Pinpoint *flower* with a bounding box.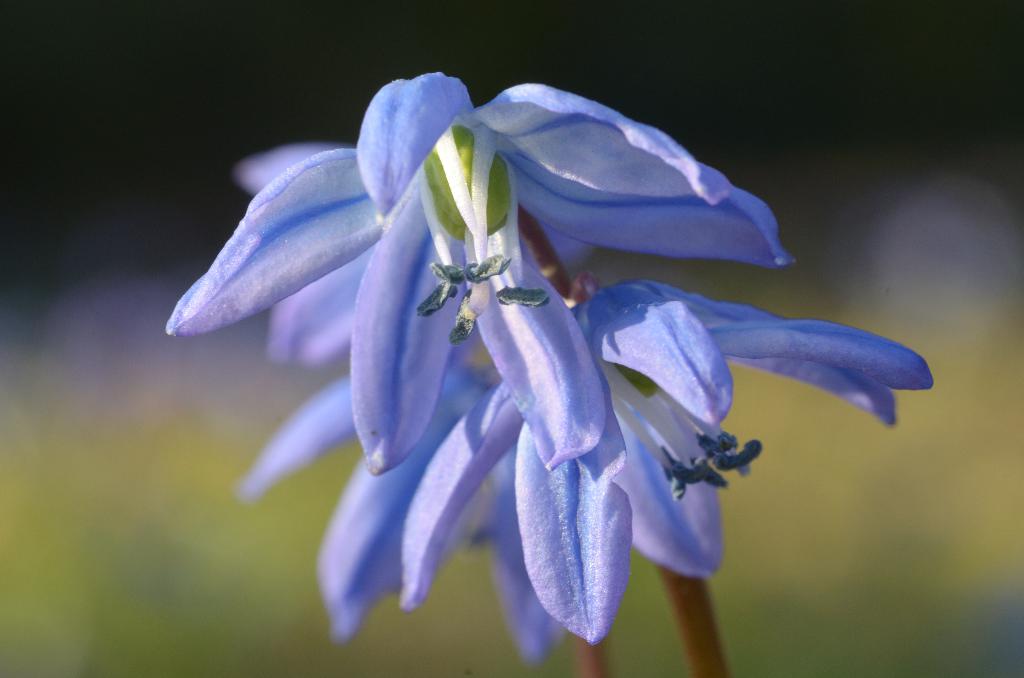
{"left": 225, "top": 274, "right": 934, "bottom": 645}.
